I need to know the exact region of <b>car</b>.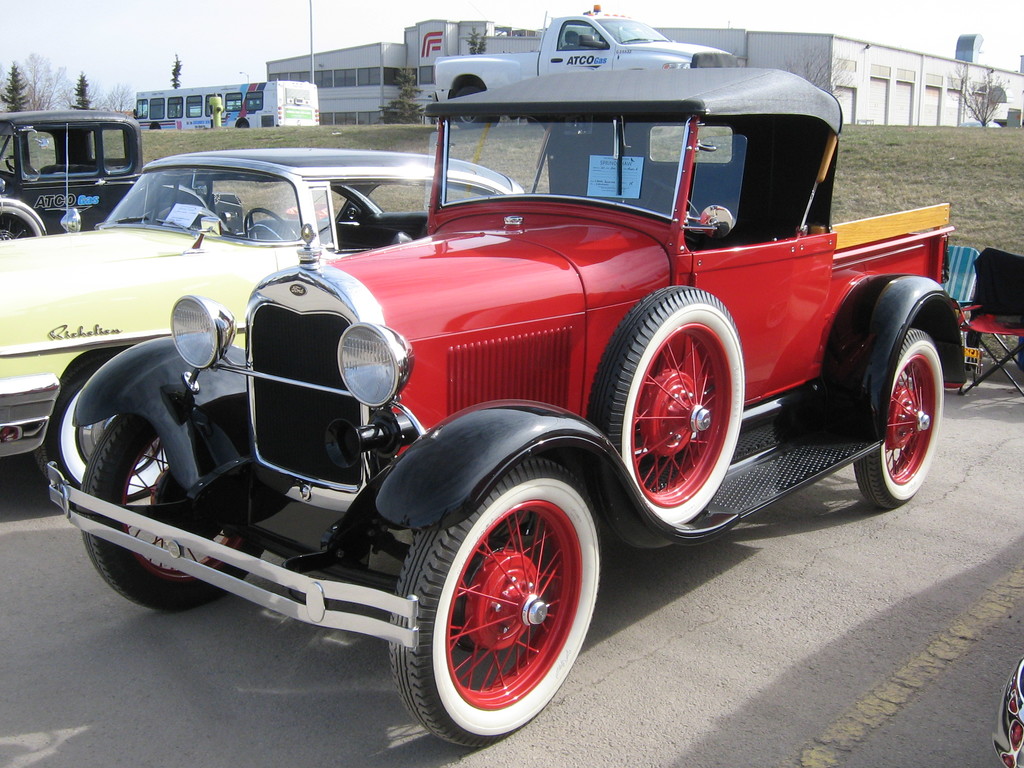
Region: [left=42, top=22, right=989, bottom=742].
